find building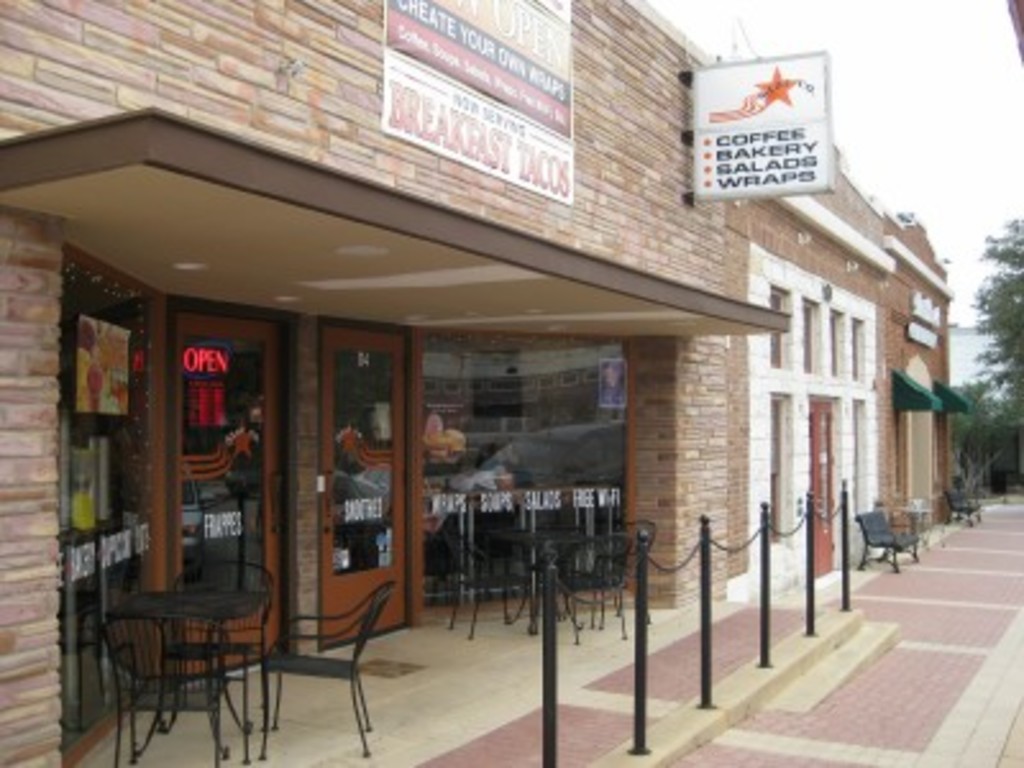
<bbox>873, 202, 957, 530</bbox>
